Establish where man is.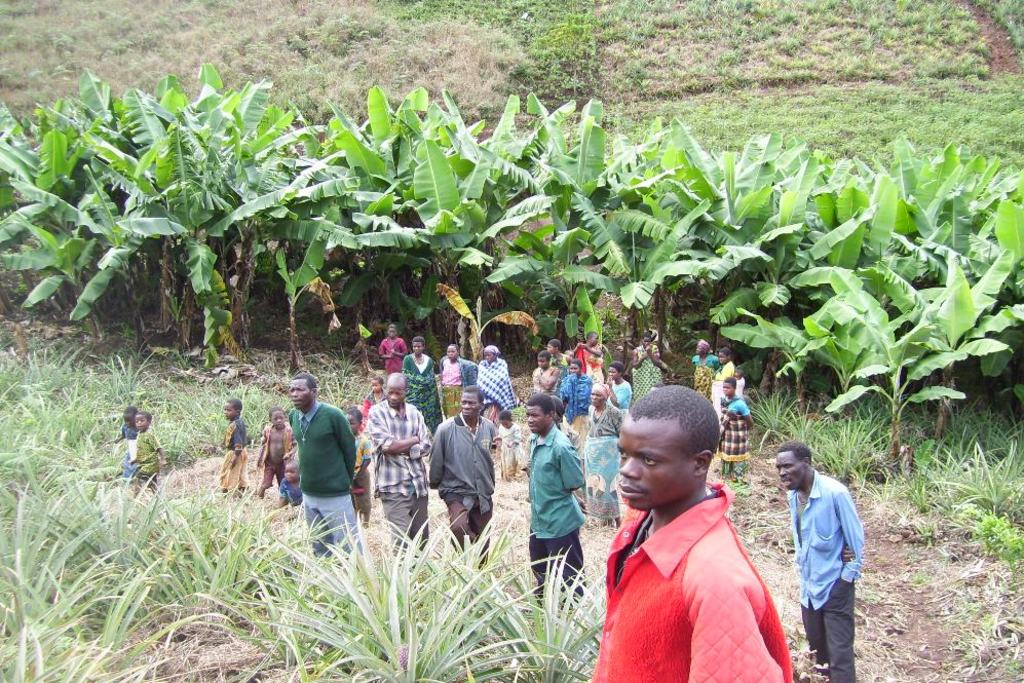
Established at {"left": 524, "top": 396, "right": 582, "bottom": 606}.
